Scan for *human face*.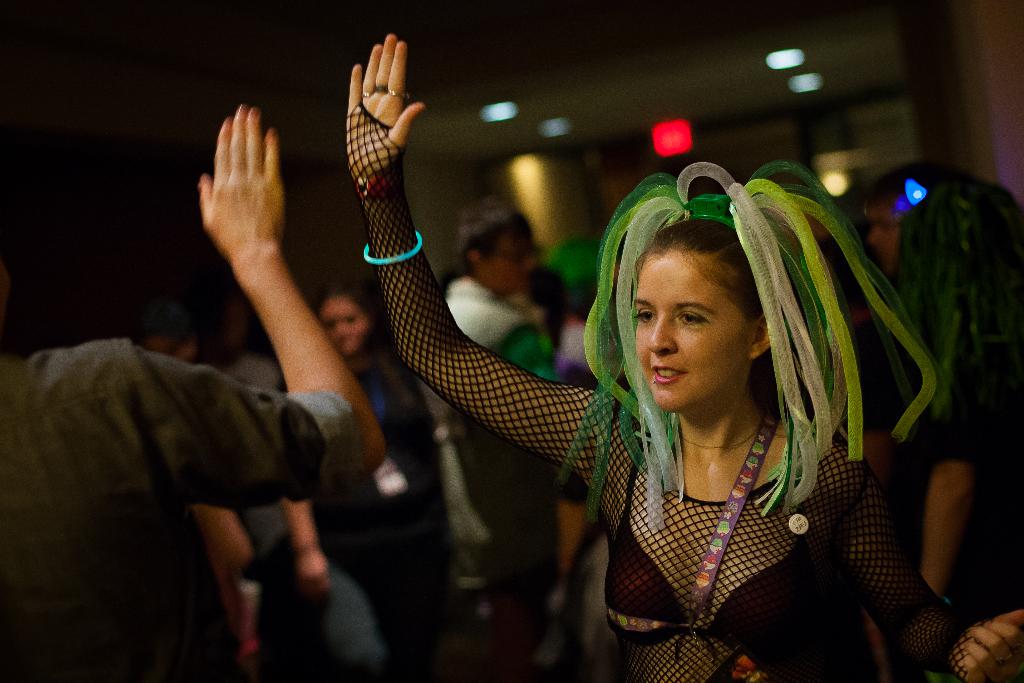
Scan result: (x1=632, y1=247, x2=752, y2=415).
